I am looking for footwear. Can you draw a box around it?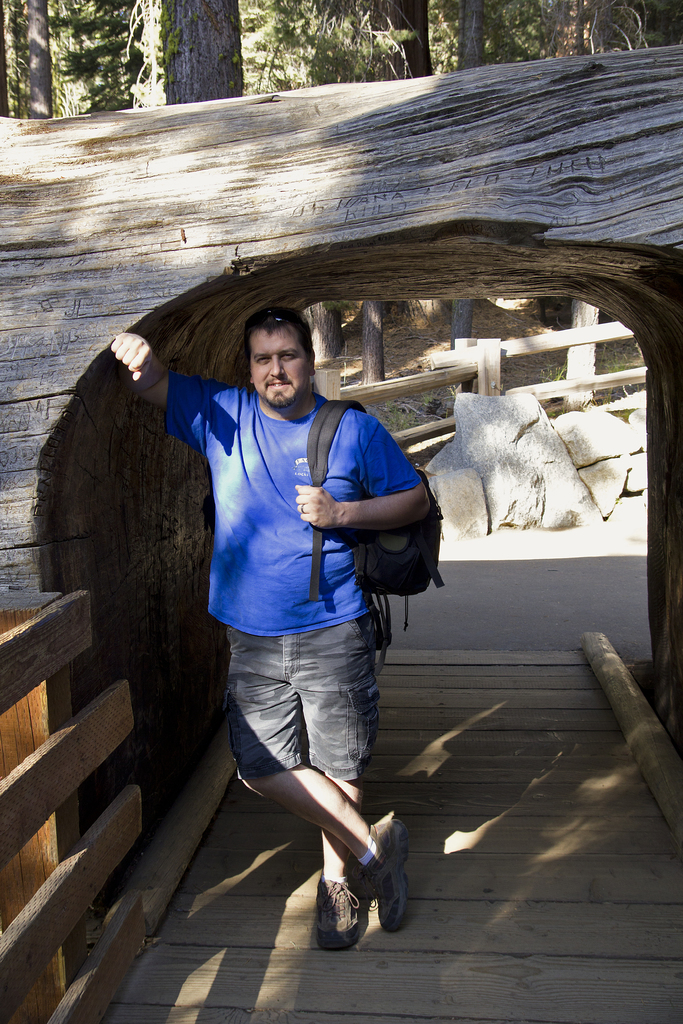
Sure, the bounding box is rect(363, 818, 410, 929).
